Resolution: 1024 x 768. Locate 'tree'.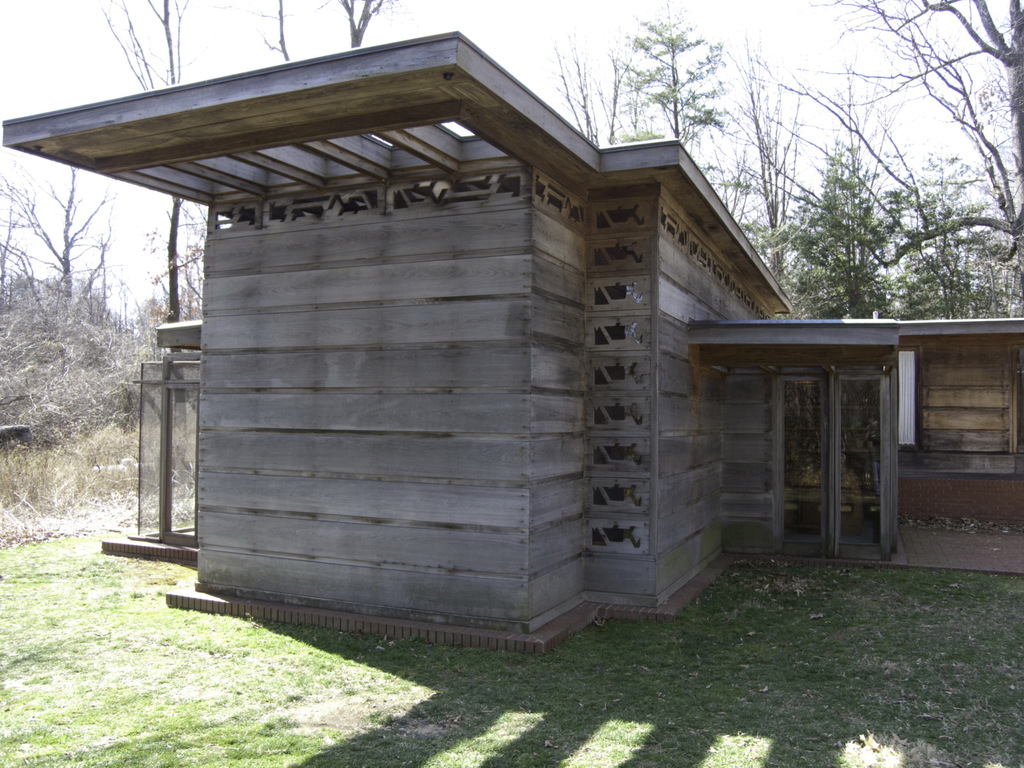
[left=333, top=0, right=397, bottom=40].
